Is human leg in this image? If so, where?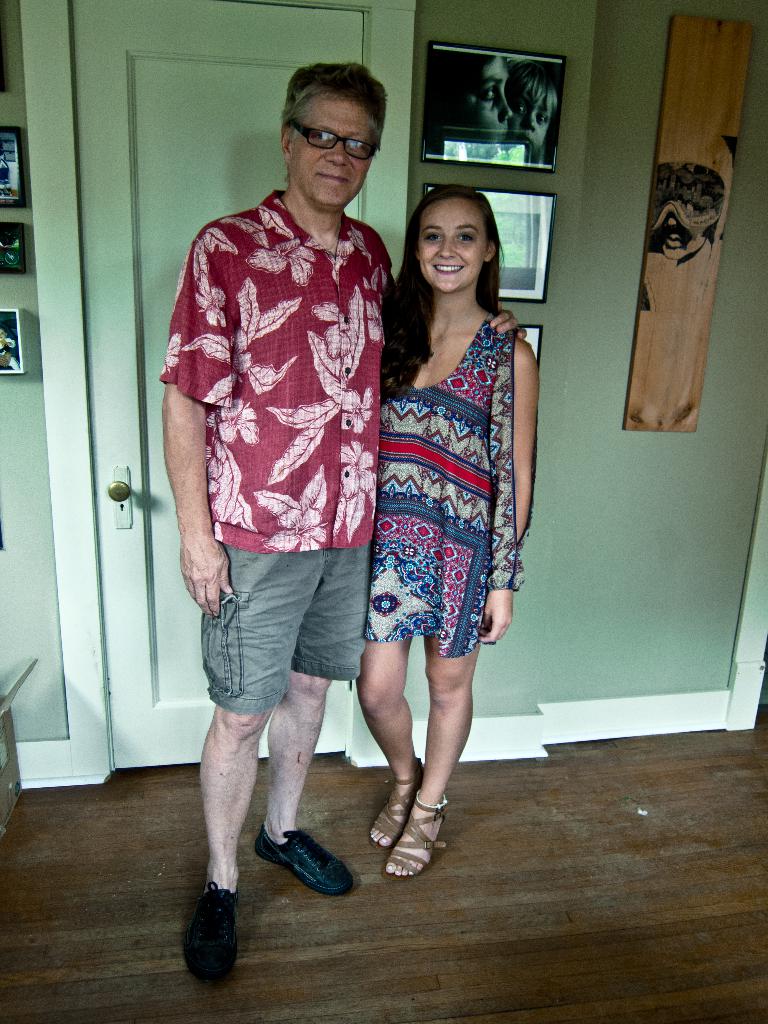
Yes, at x1=183 y1=481 x2=330 y2=989.
